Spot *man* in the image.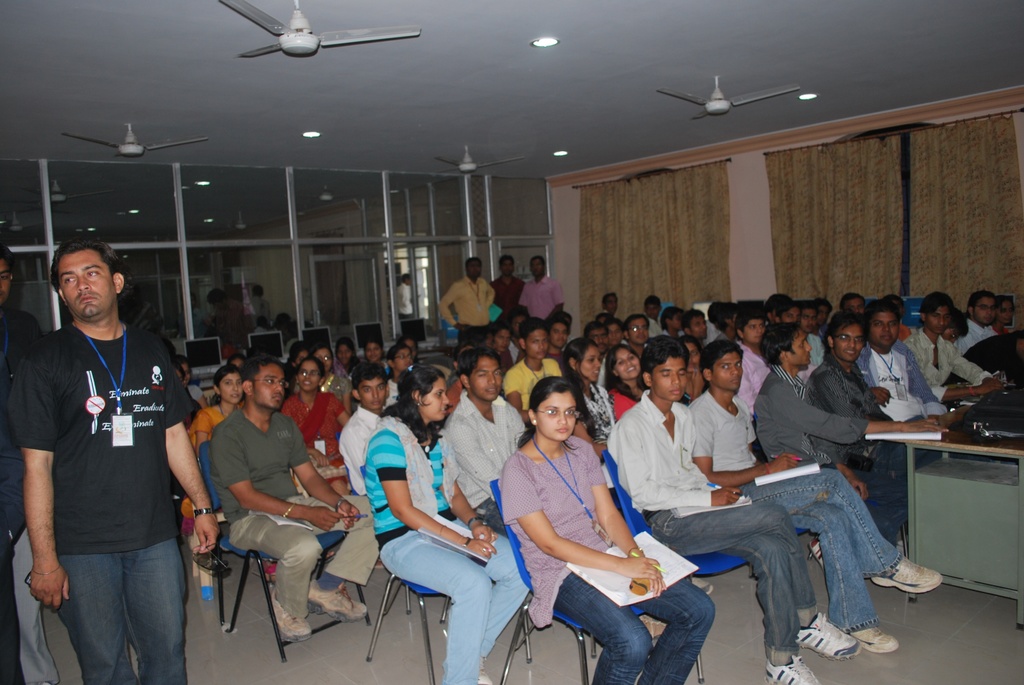
*man* found at (left=516, top=254, right=566, bottom=320).
